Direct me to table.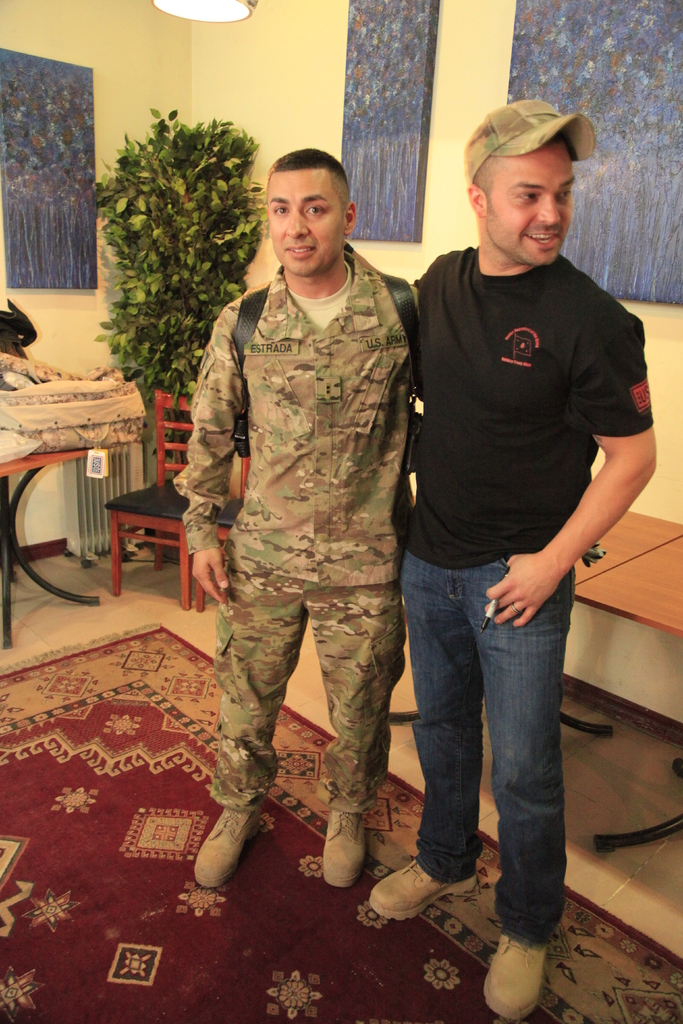
Direction: (x1=381, y1=509, x2=682, y2=875).
